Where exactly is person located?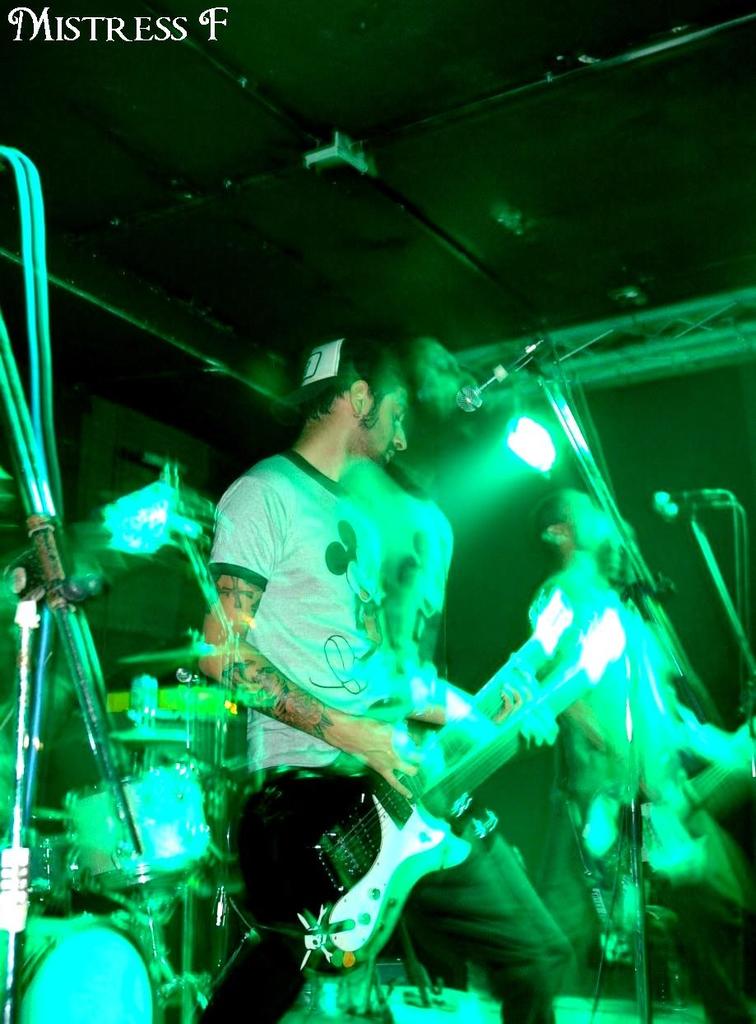
Its bounding box is x1=523, y1=486, x2=755, y2=1002.
